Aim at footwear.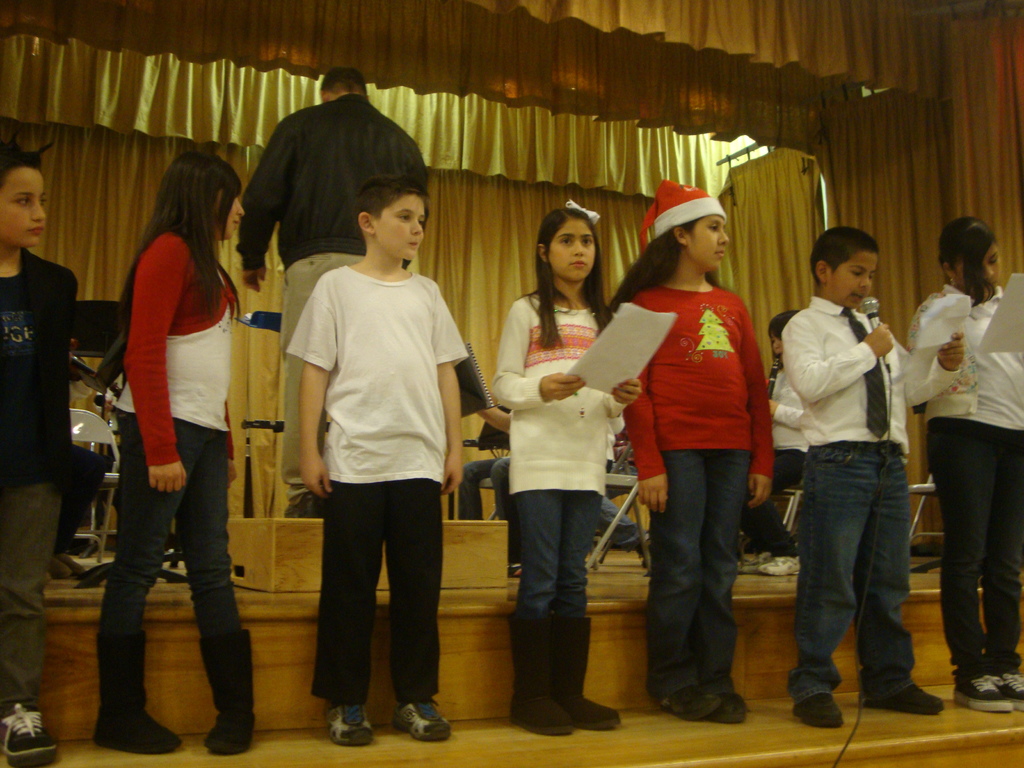
Aimed at 508/616/575/735.
